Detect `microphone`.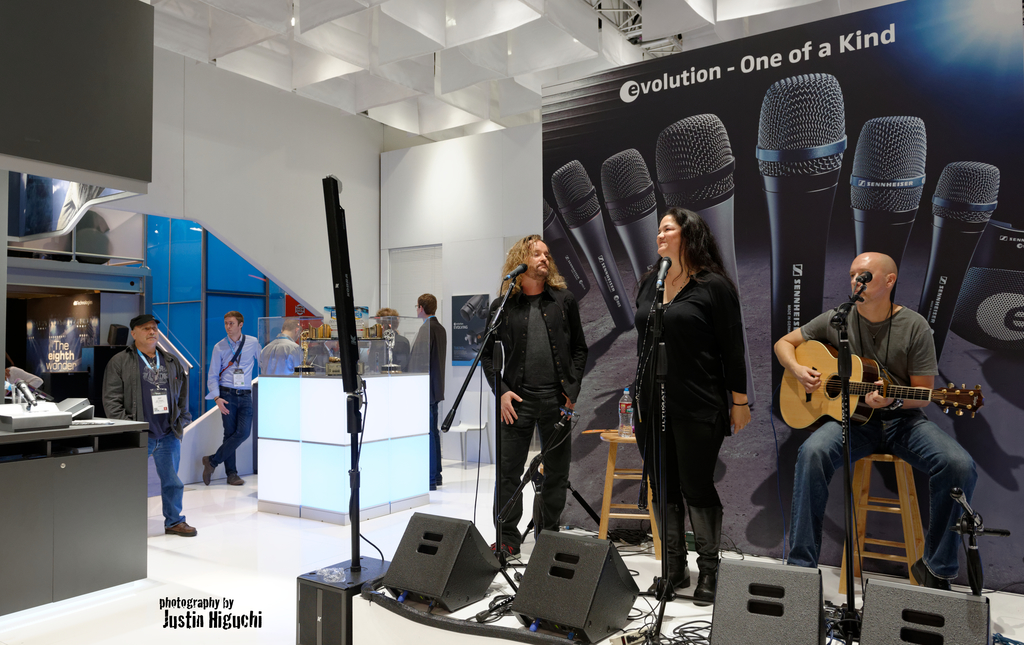
Detected at 556 163 637 327.
